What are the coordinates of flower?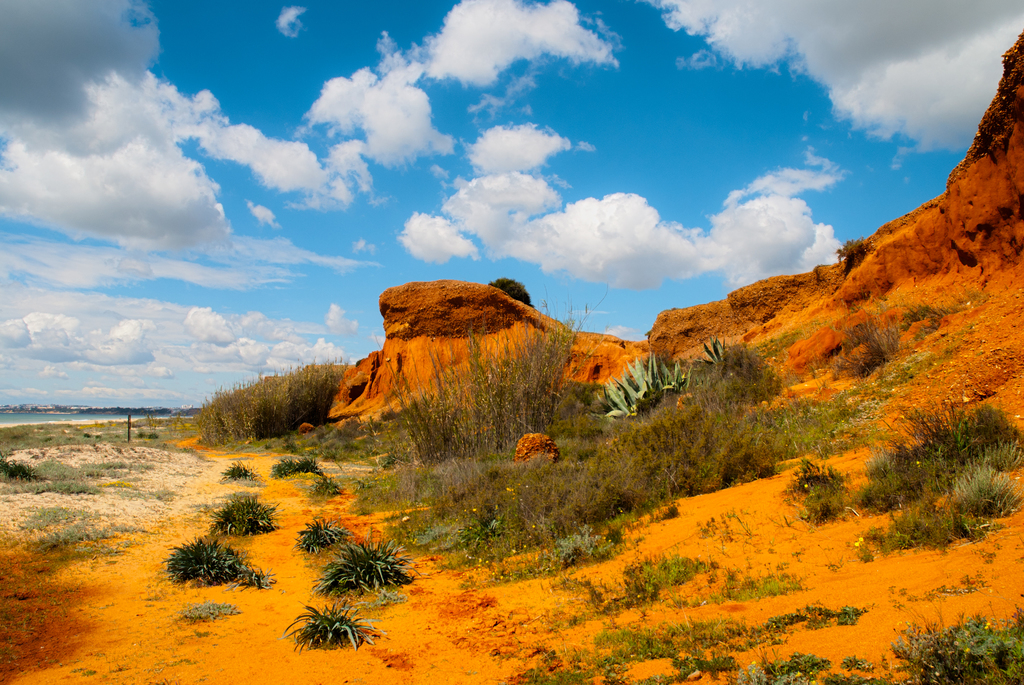
466, 555, 473, 560.
